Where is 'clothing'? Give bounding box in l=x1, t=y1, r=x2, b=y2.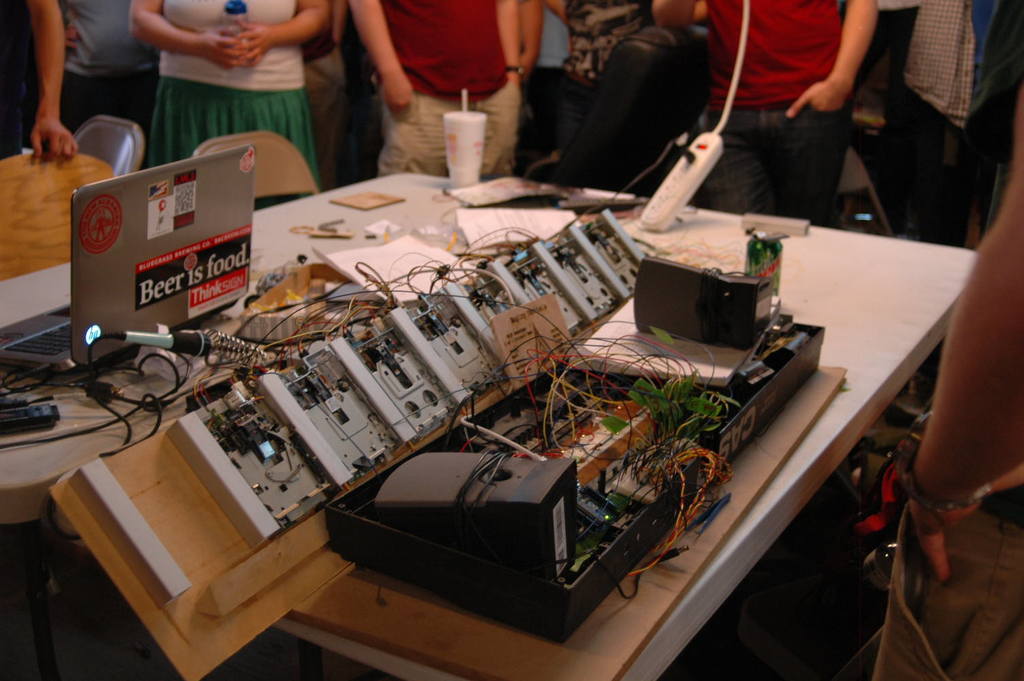
l=884, t=0, r=978, b=217.
